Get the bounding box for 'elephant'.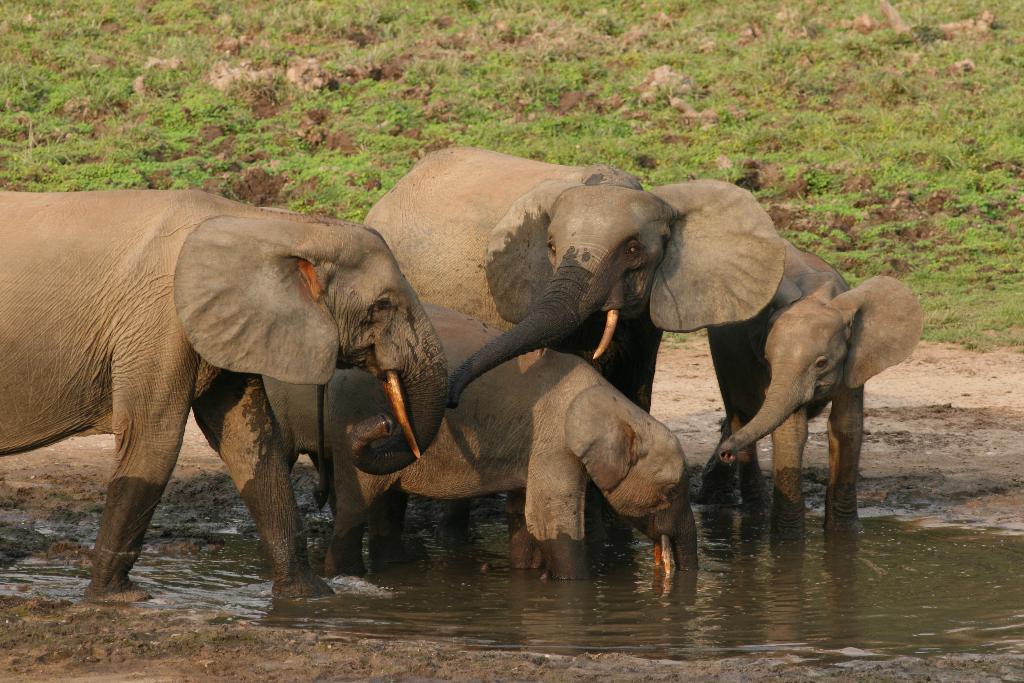
(349,136,813,564).
